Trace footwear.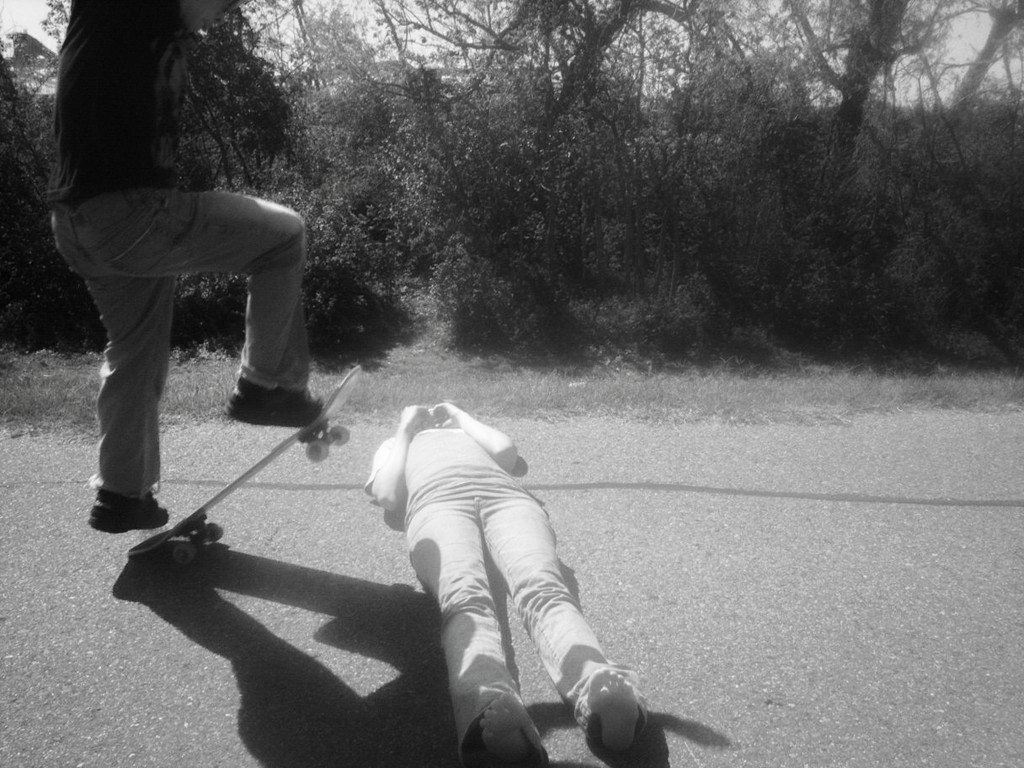
Traced to region(225, 376, 330, 429).
